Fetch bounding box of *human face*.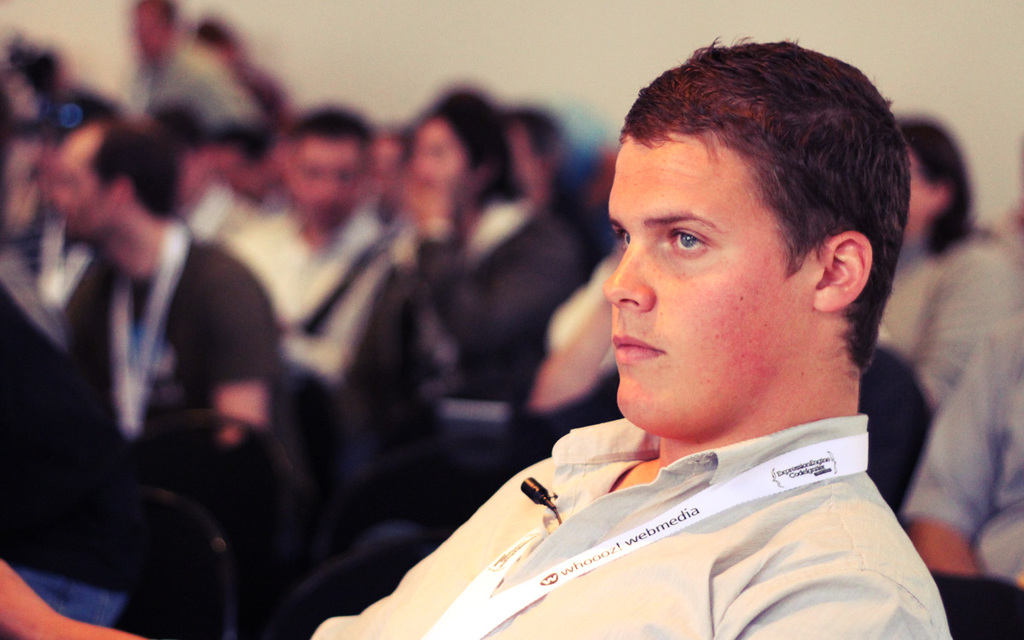
Bbox: <bbox>284, 140, 358, 224</bbox>.
